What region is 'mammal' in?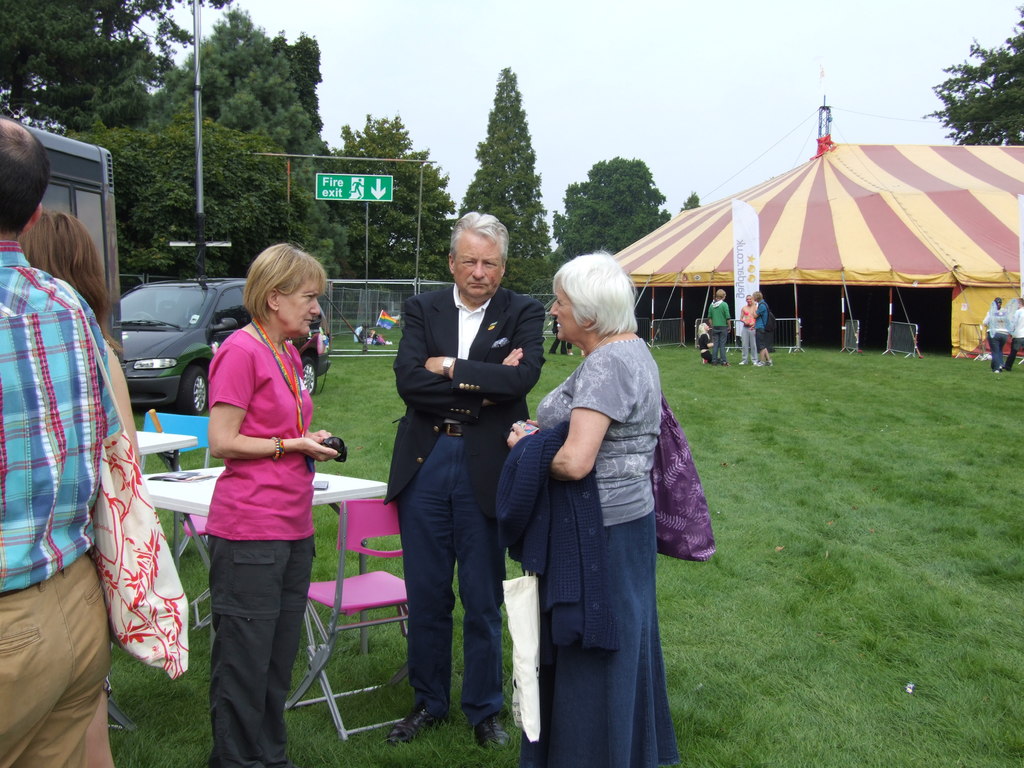
(705, 288, 727, 367).
